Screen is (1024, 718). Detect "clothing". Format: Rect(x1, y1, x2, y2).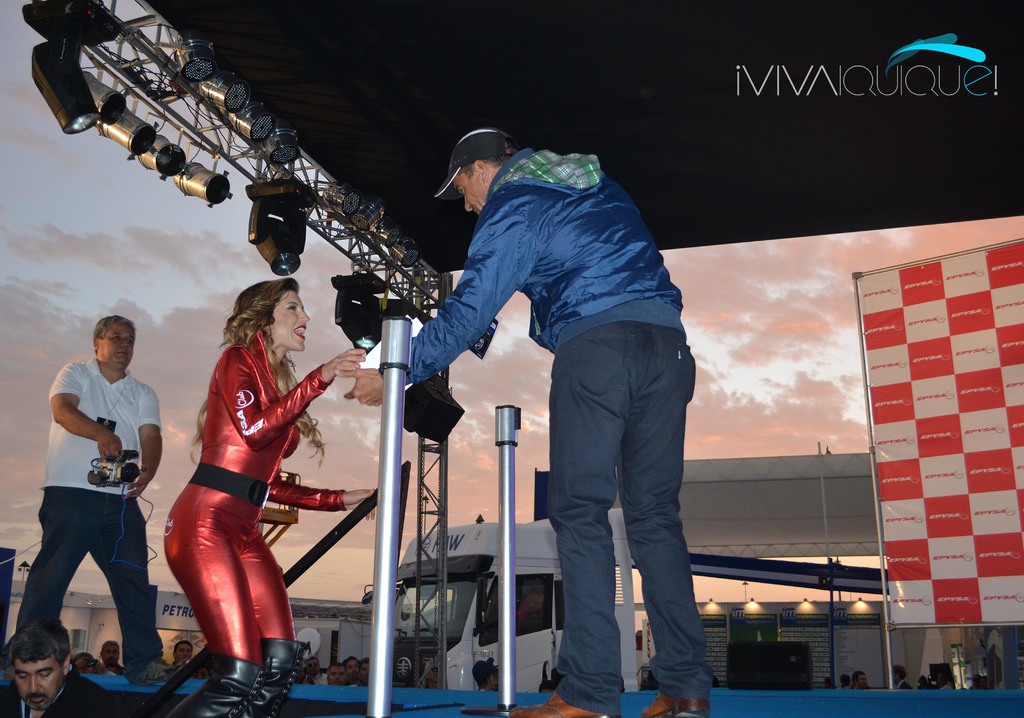
Rect(17, 359, 161, 673).
